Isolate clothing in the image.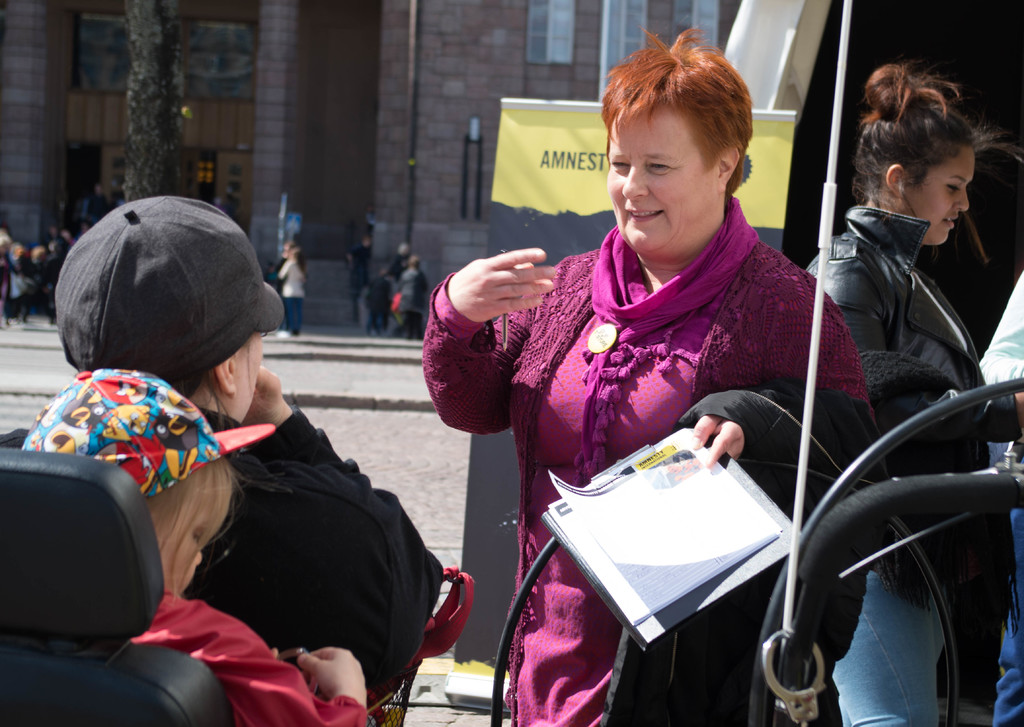
Isolated region: x1=131 y1=590 x2=364 y2=726.
